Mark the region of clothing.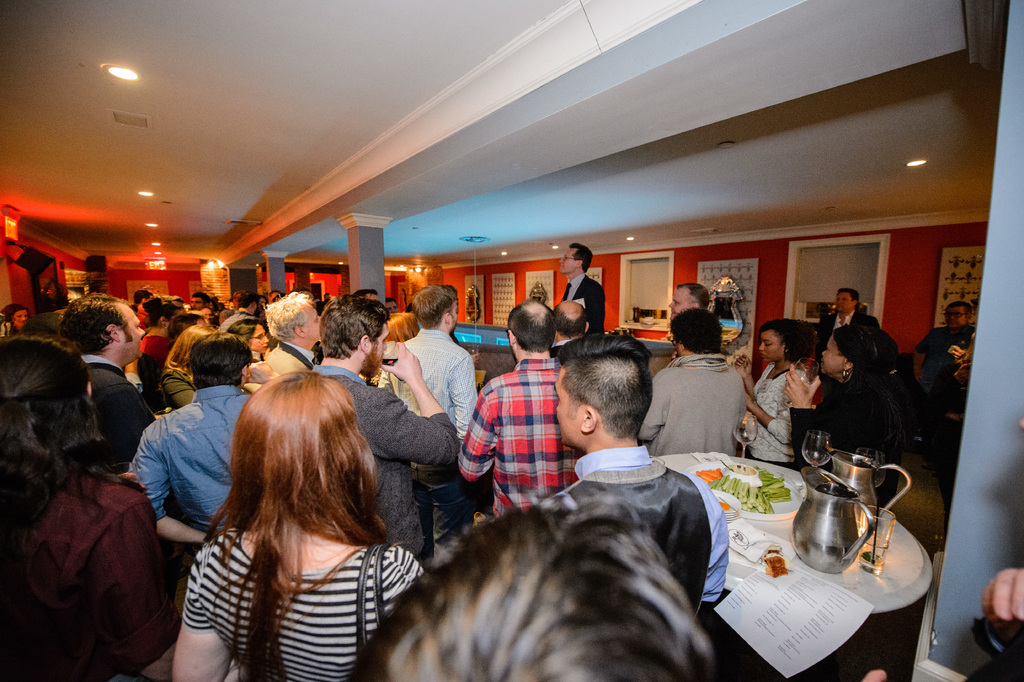
Region: 129,387,263,524.
